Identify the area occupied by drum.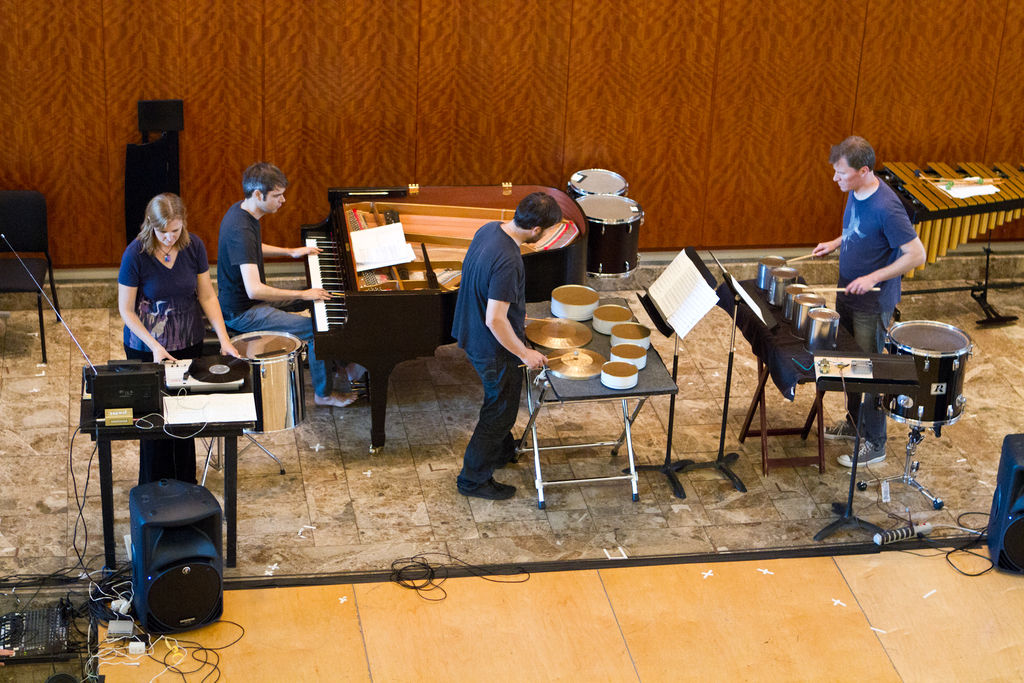
Area: <box>802,309,839,356</box>.
